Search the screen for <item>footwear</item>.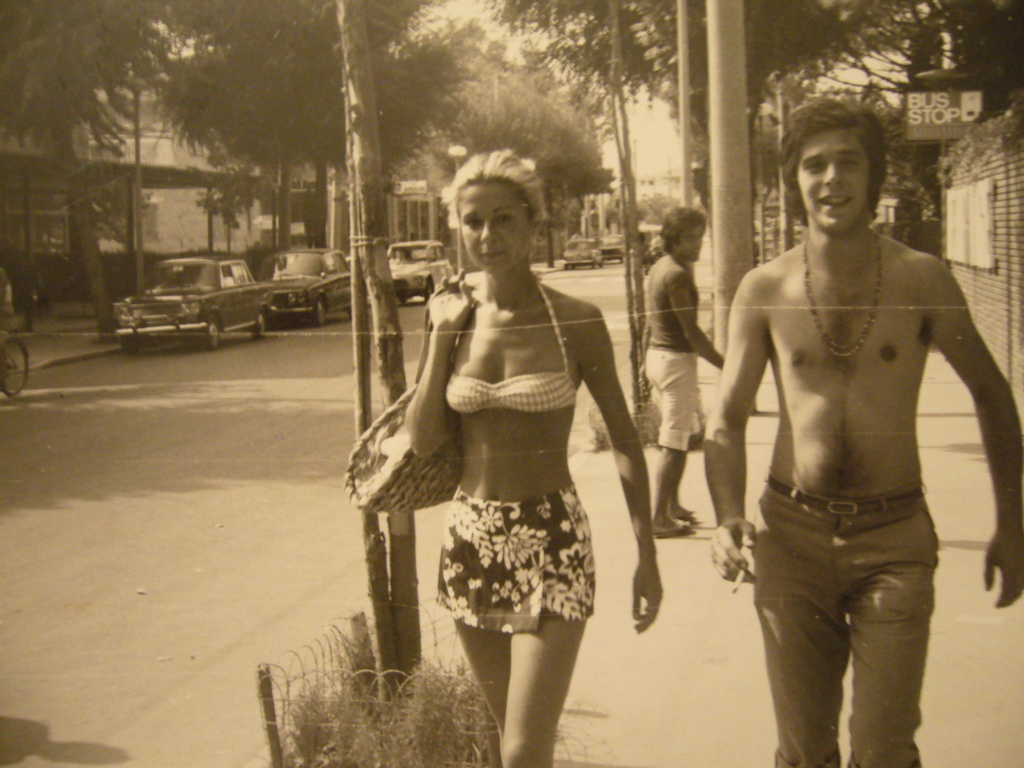
Found at box(662, 511, 692, 537).
